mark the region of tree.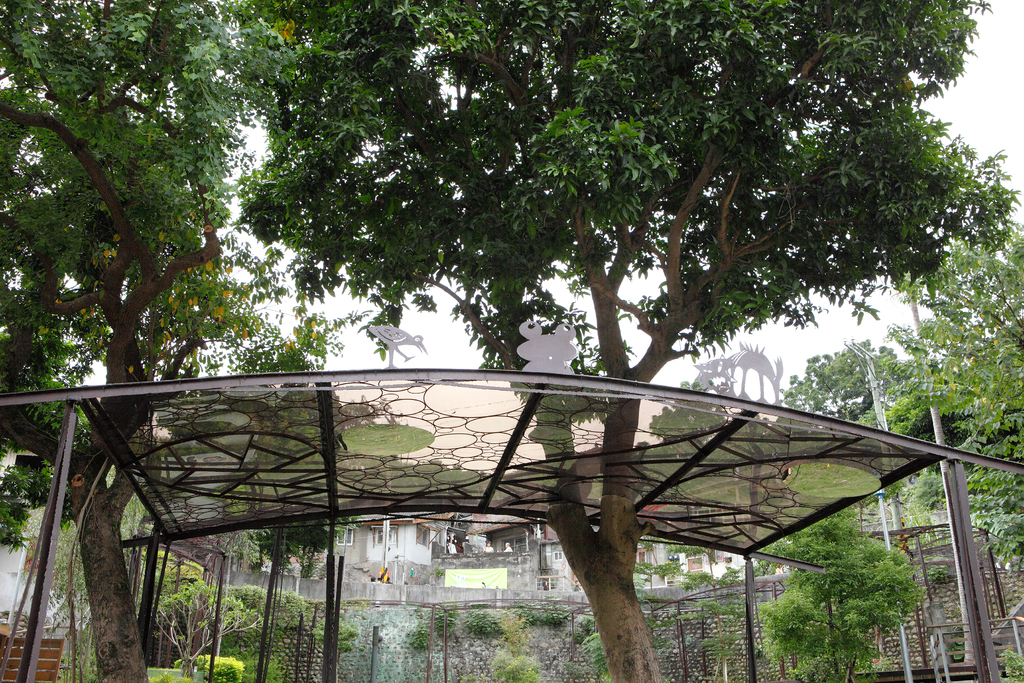
Region: x1=241 y1=0 x2=1021 y2=682.
